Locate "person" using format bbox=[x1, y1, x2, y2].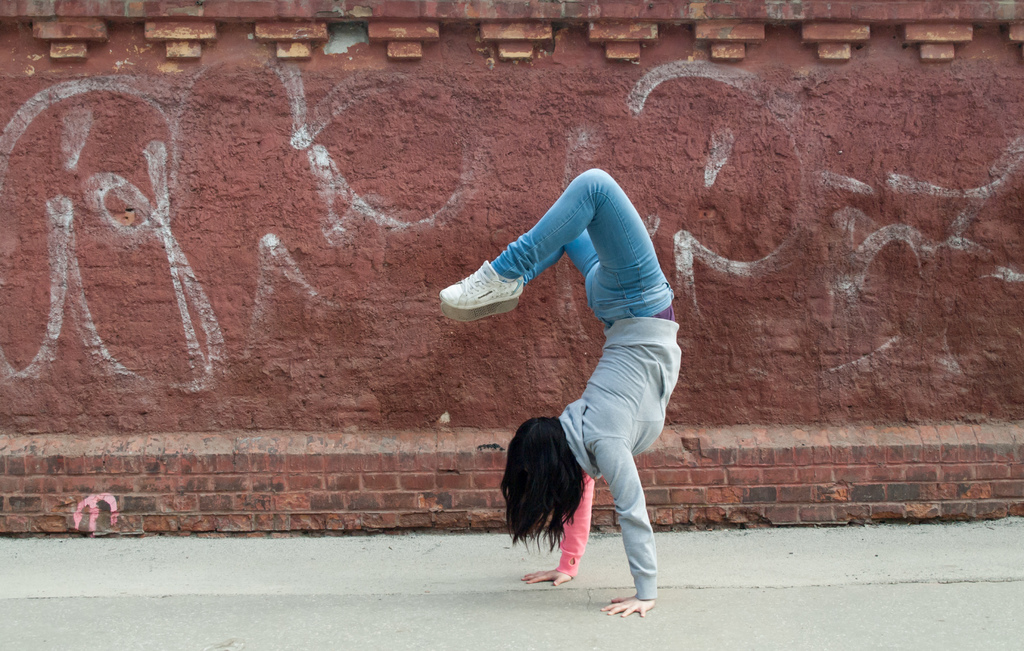
bbox=[499, 175, 688, 602].
